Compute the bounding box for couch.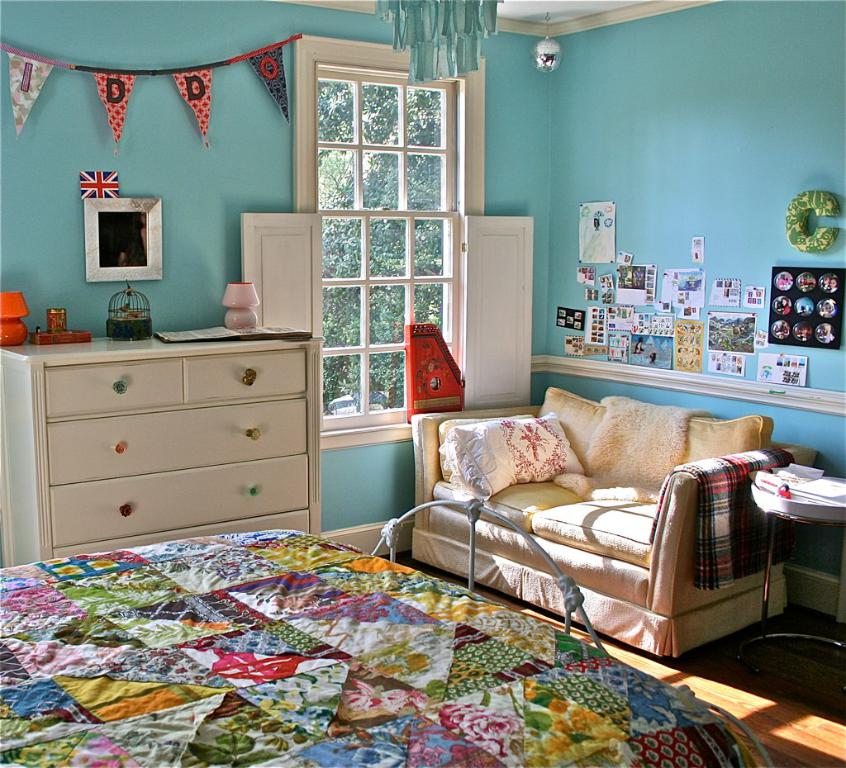
(387,391,796,657).
